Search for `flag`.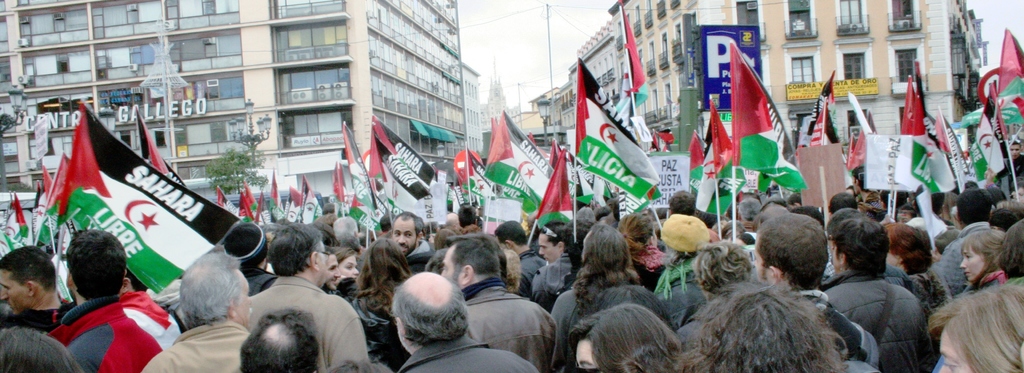
Found at pyautogui.locateOnScreen(296, 176, 324, 222).
